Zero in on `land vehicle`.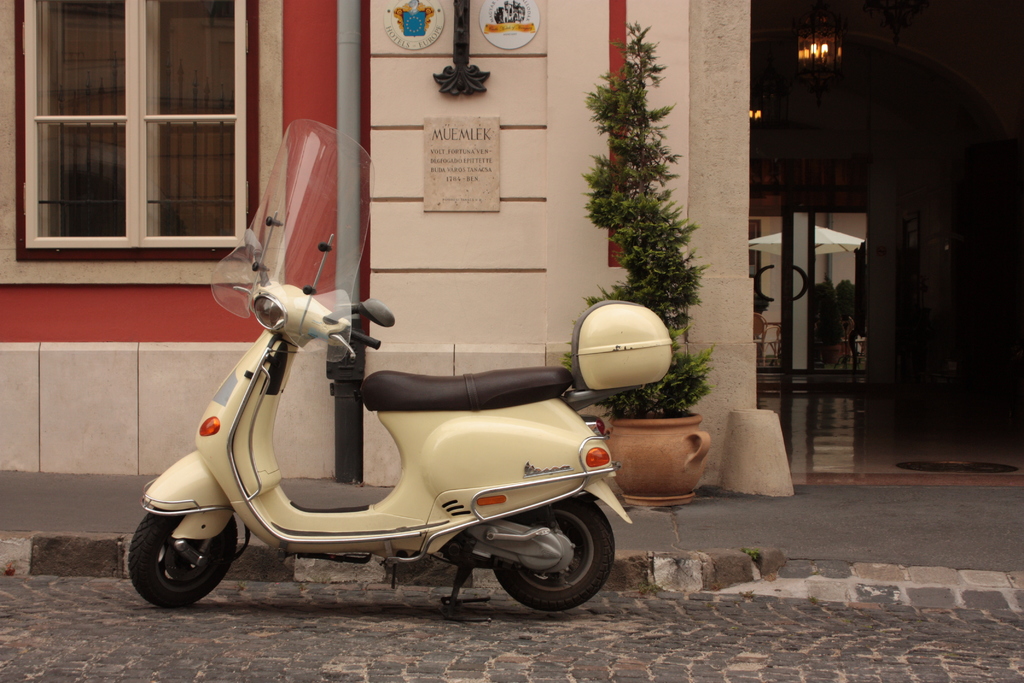
Zeroed in: (129, 173, 655, 639).
